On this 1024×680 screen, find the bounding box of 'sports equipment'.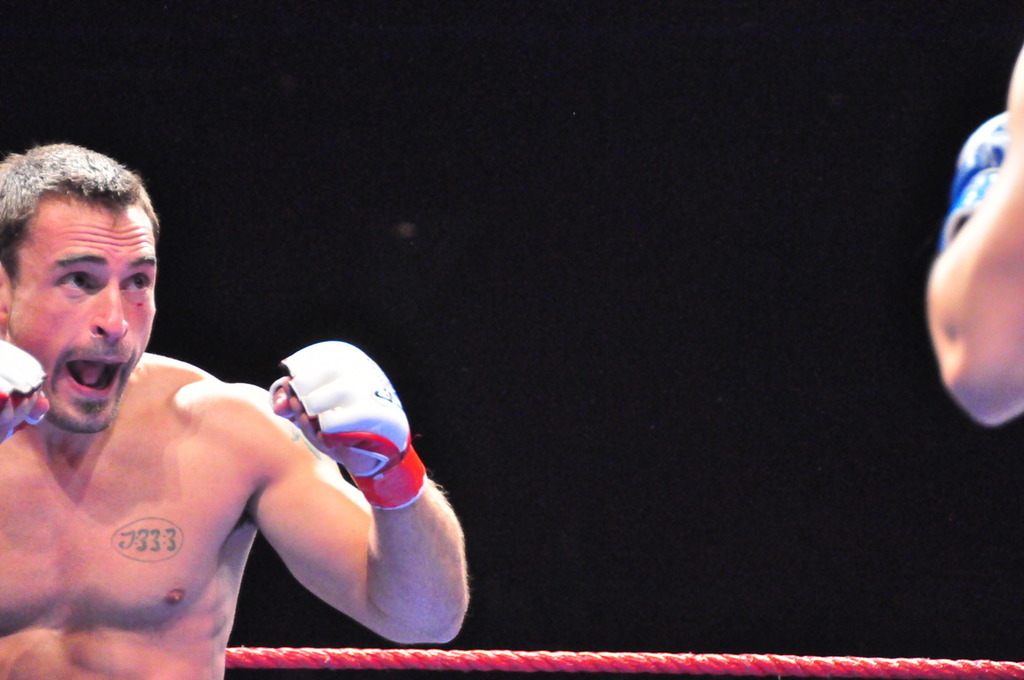
Bounding box: 934:104:1008:260.
